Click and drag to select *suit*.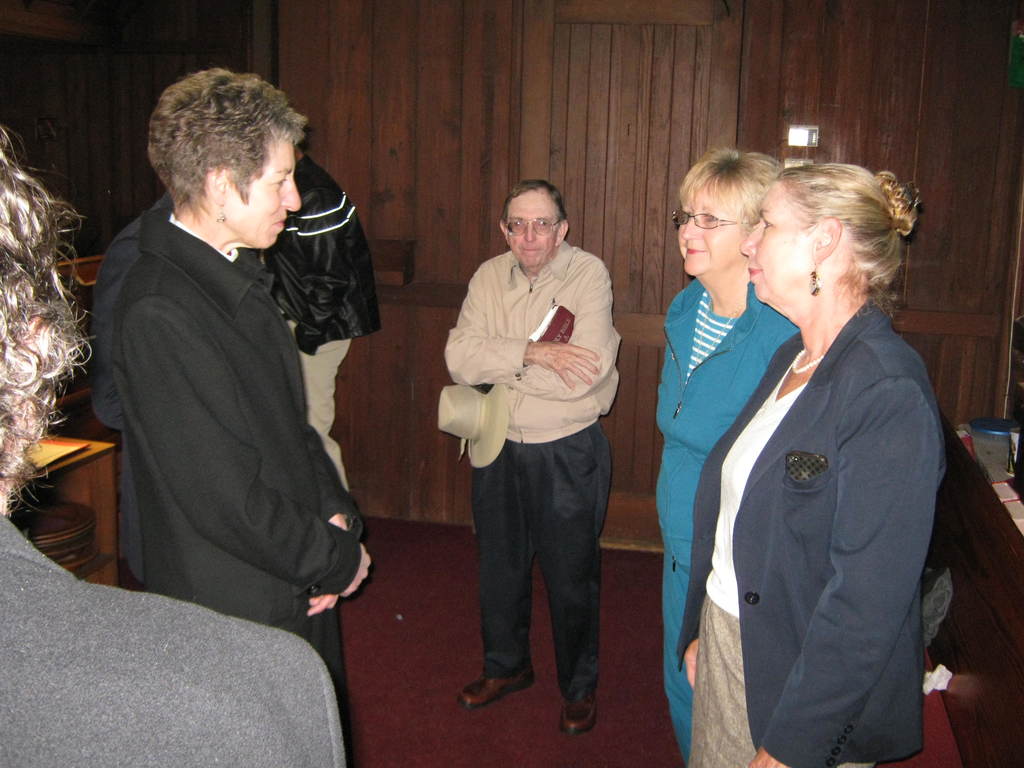
Selection: detection(657, 193, 988, 767).
